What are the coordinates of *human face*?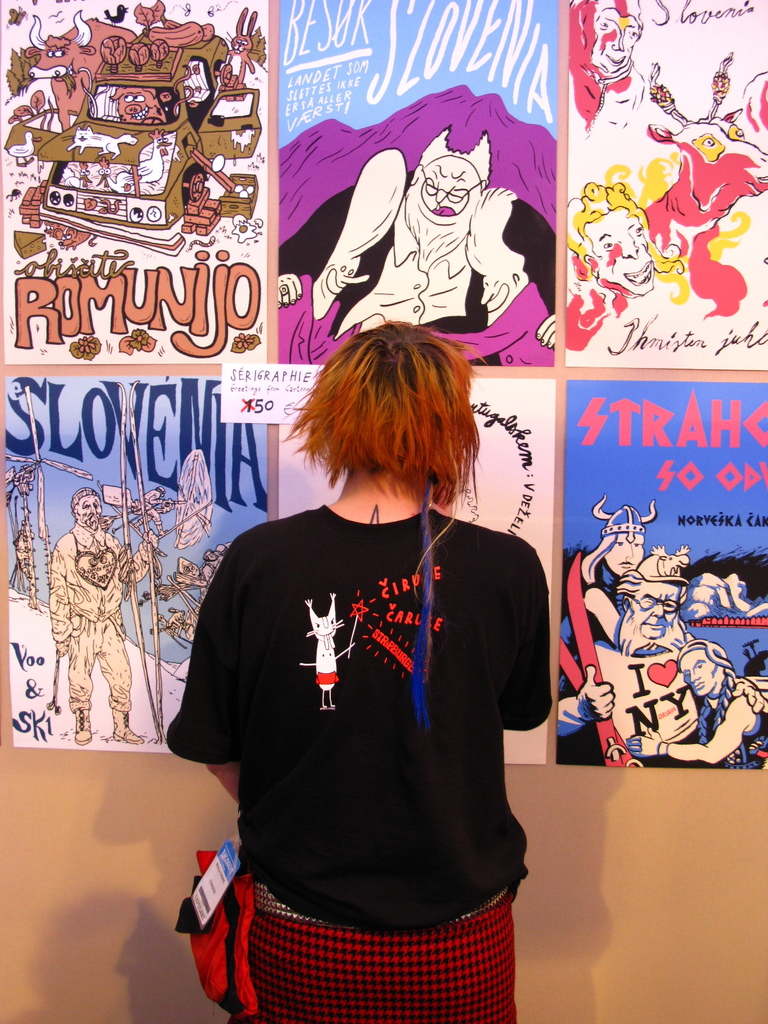
<box>604,533,644,575</box>.
